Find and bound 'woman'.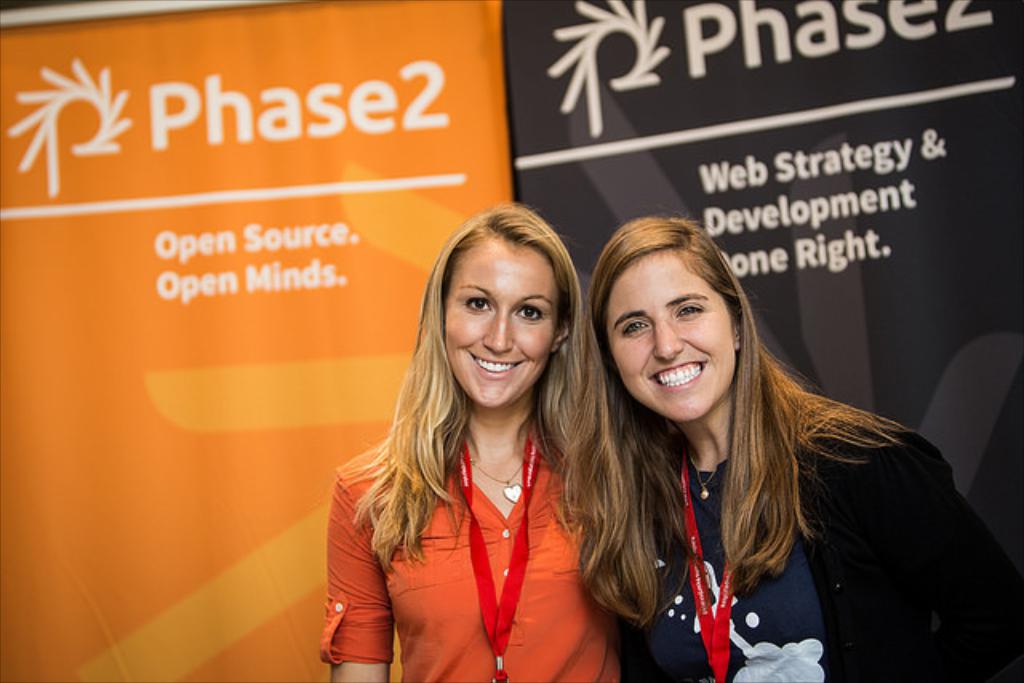
Bound: (left=323, top=205, right=645, bottom=682).
